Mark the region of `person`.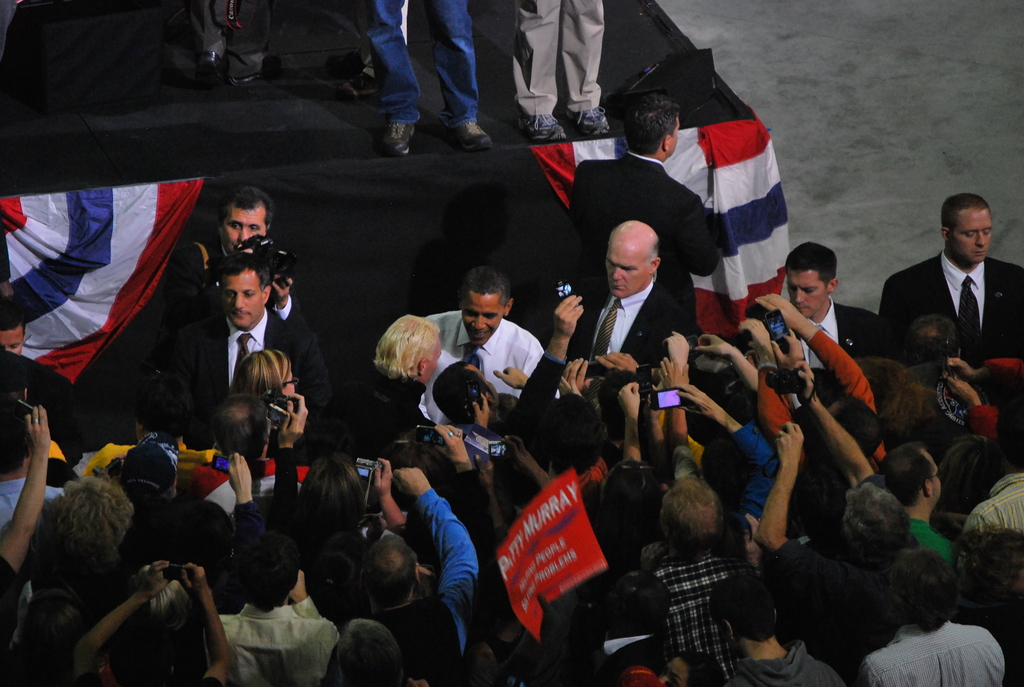
Region: rect(417, 266, 564, 429).
